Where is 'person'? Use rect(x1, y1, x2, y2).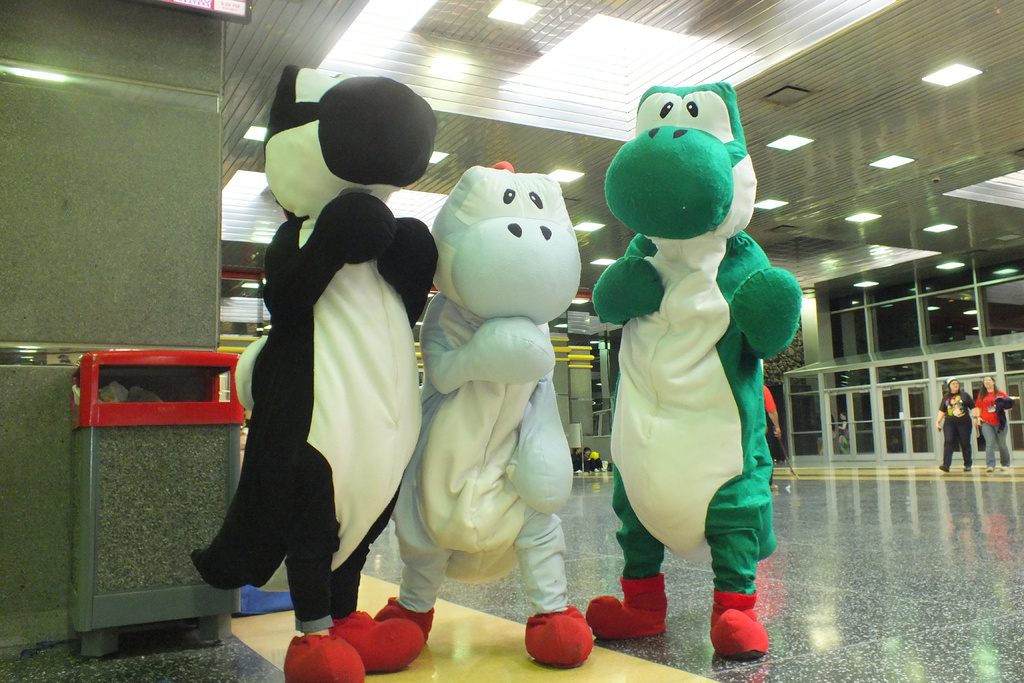
rect(986, 369, 1016, 479).
